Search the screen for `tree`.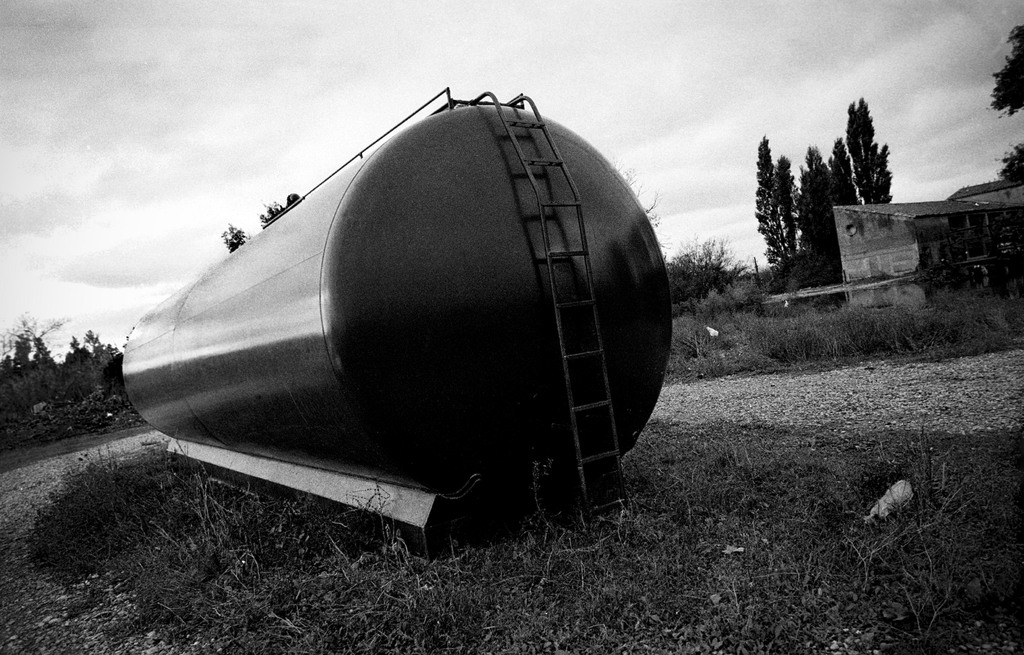
Found at (left=988, top=22, right=1023, bottom=121).
